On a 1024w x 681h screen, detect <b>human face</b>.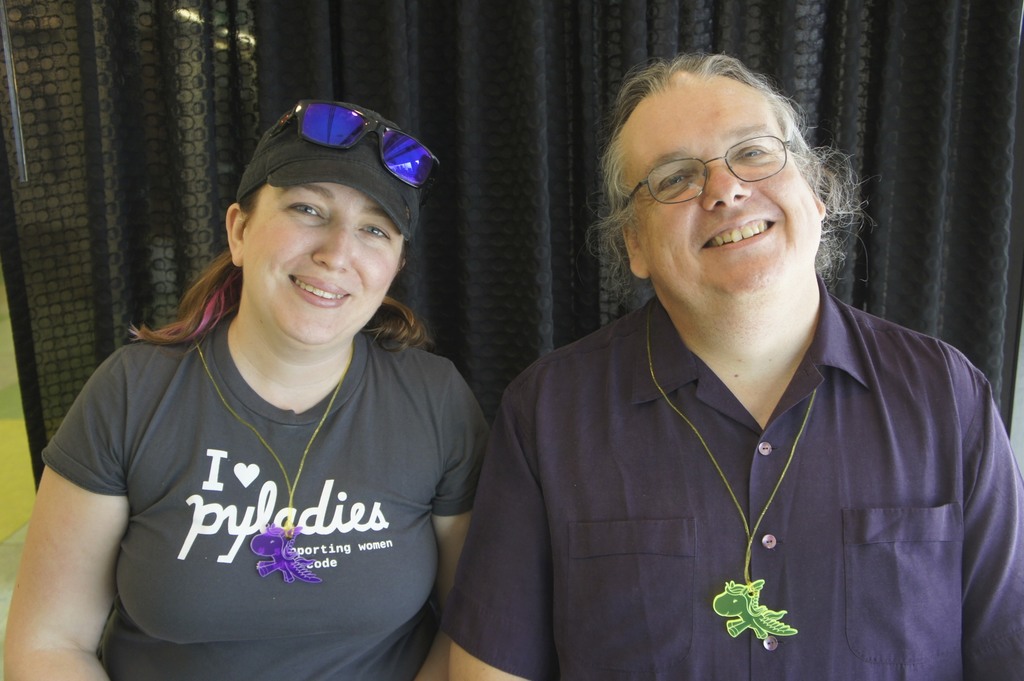
region(628, 78, 822, 303).
